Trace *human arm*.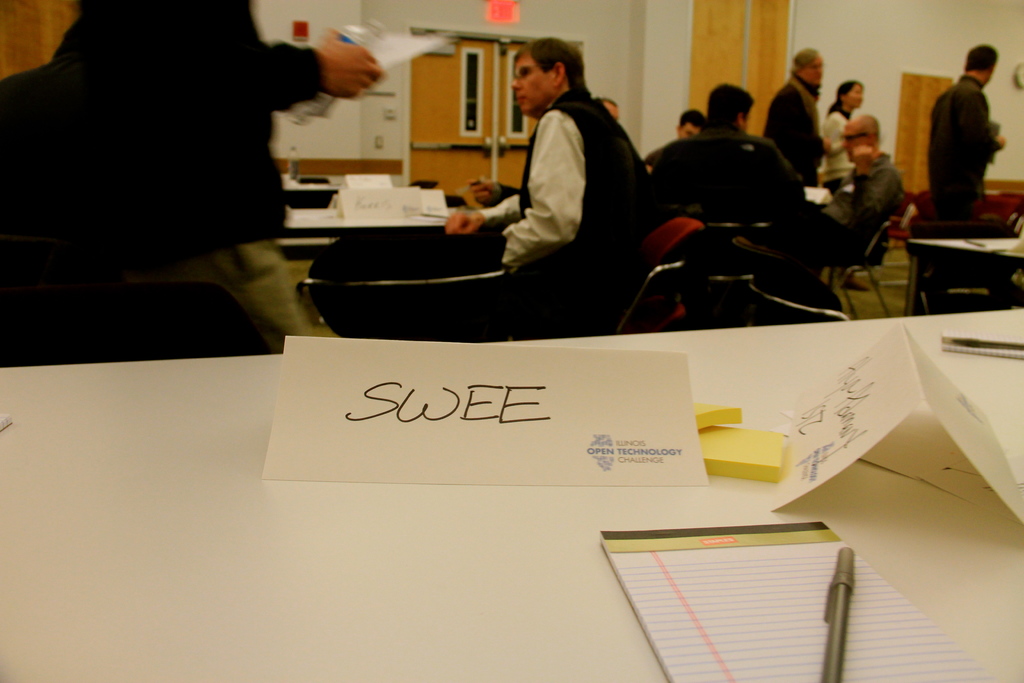
Traced to [x1=817, y1=112, x2=850, y2=154].
